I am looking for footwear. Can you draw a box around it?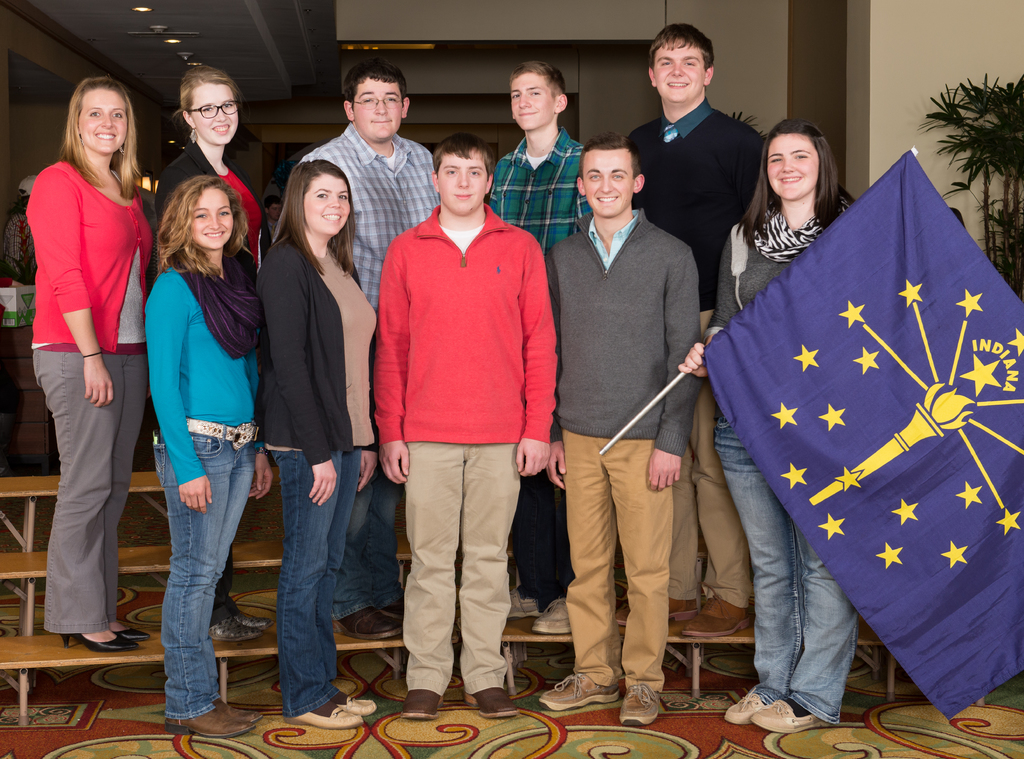
Sure, the bounding box is l=716, t=689, r=764, b=729.
